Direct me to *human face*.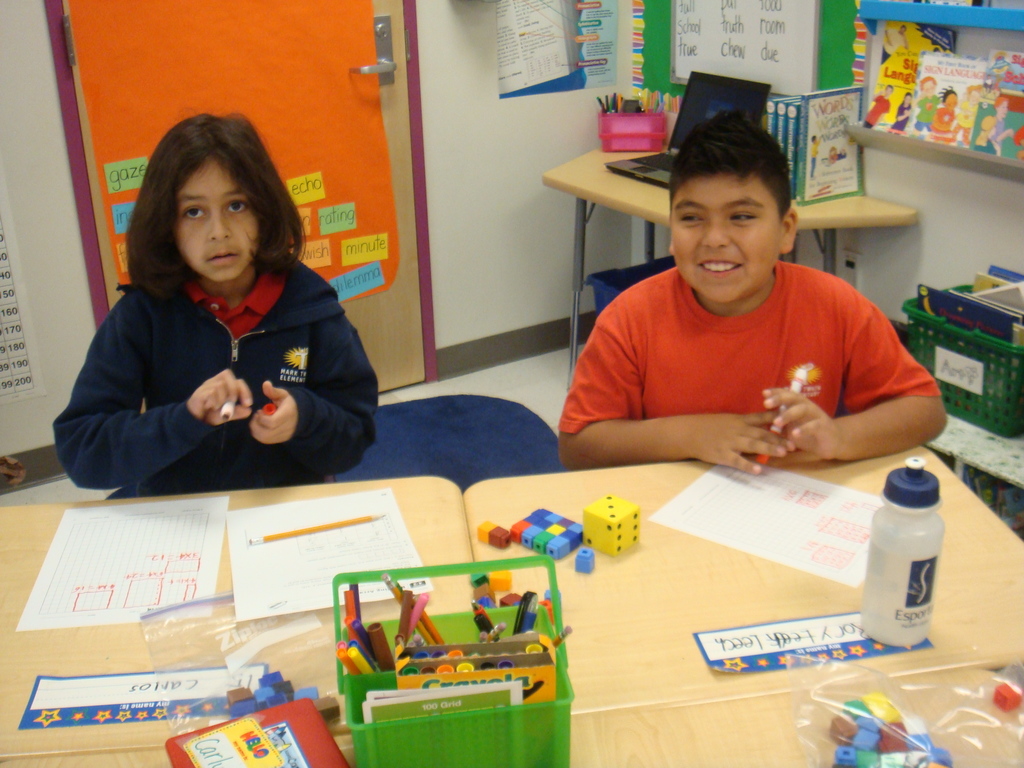
Direction: left=175, top=149, right=259, bottom=280.
